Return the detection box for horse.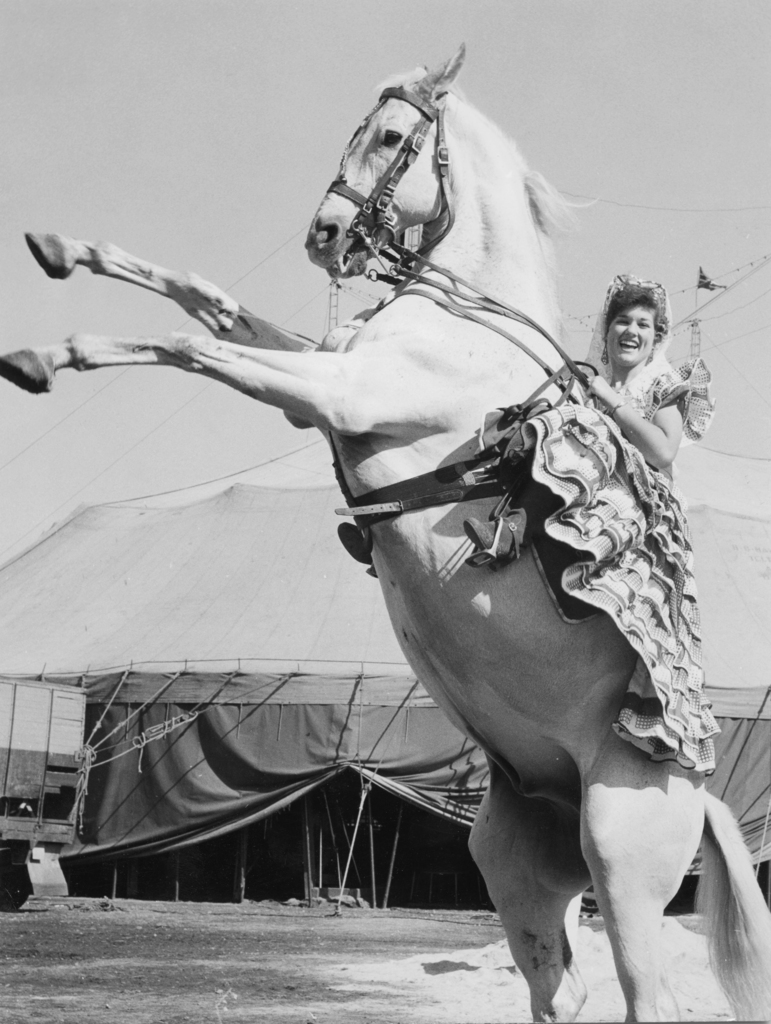
crop(0, 42, 770, 1023).
